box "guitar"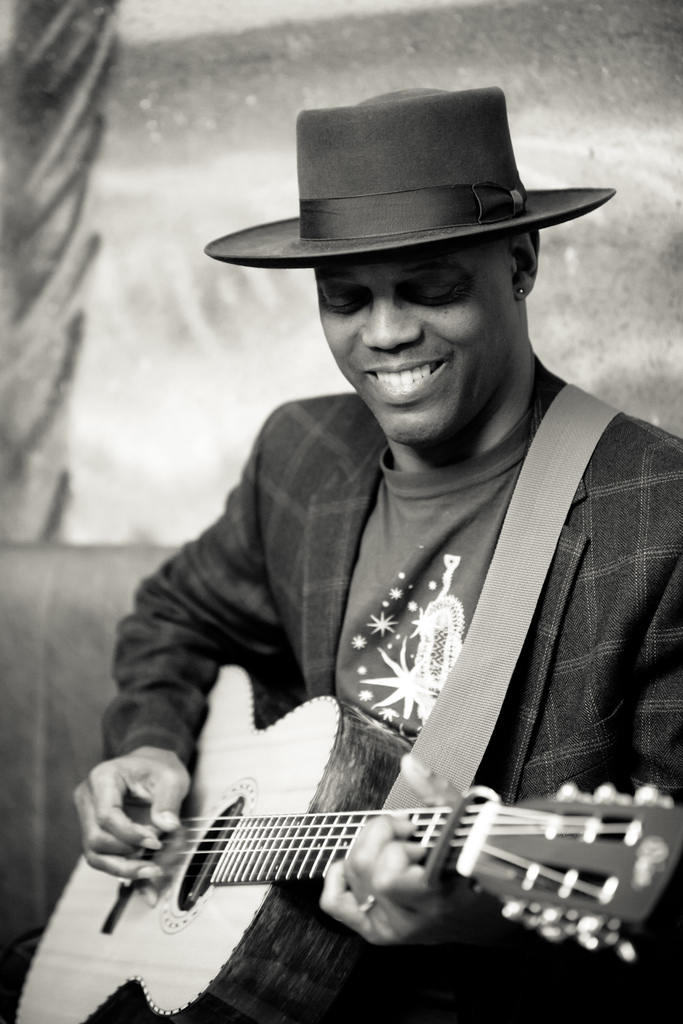
region(62, 694, 601, 1004)
